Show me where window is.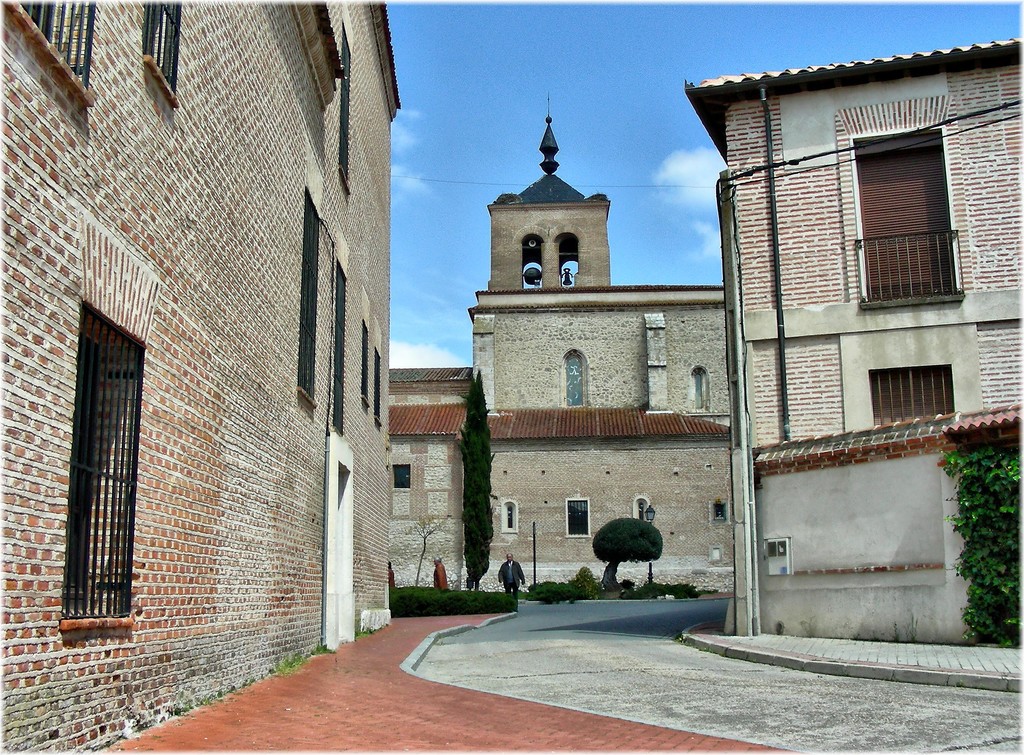
window is at x1=688, y1=362, x2=714, y2=412.
